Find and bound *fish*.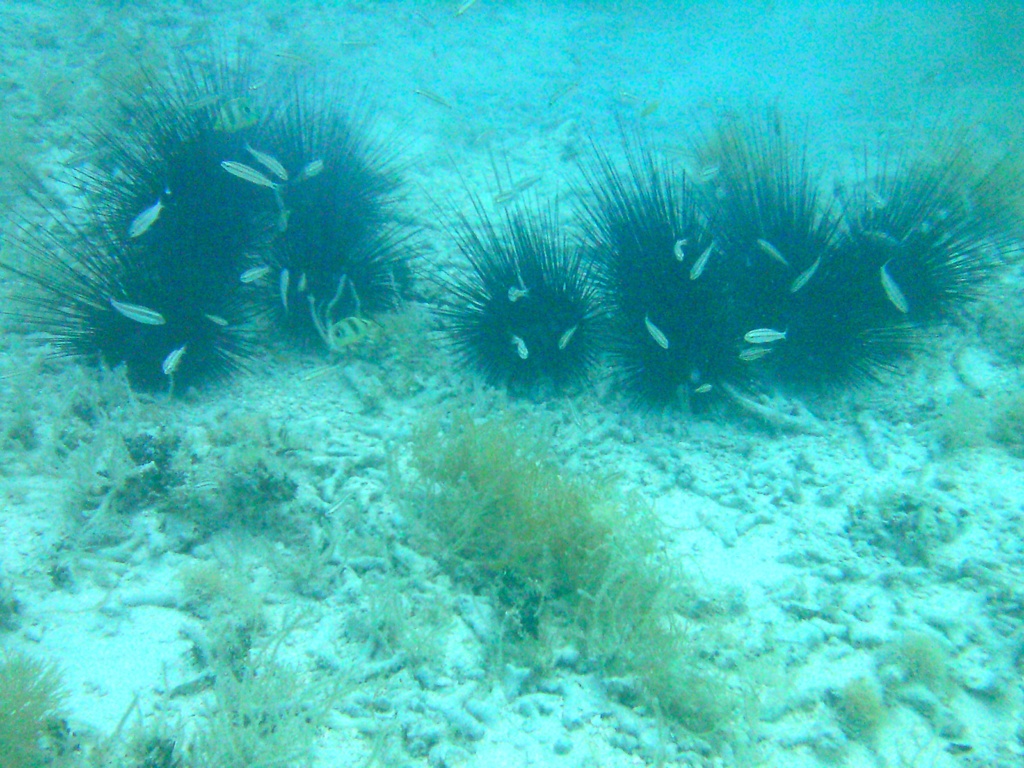
Bound: (x1=209, y1=314, x2=231, y2=326).
